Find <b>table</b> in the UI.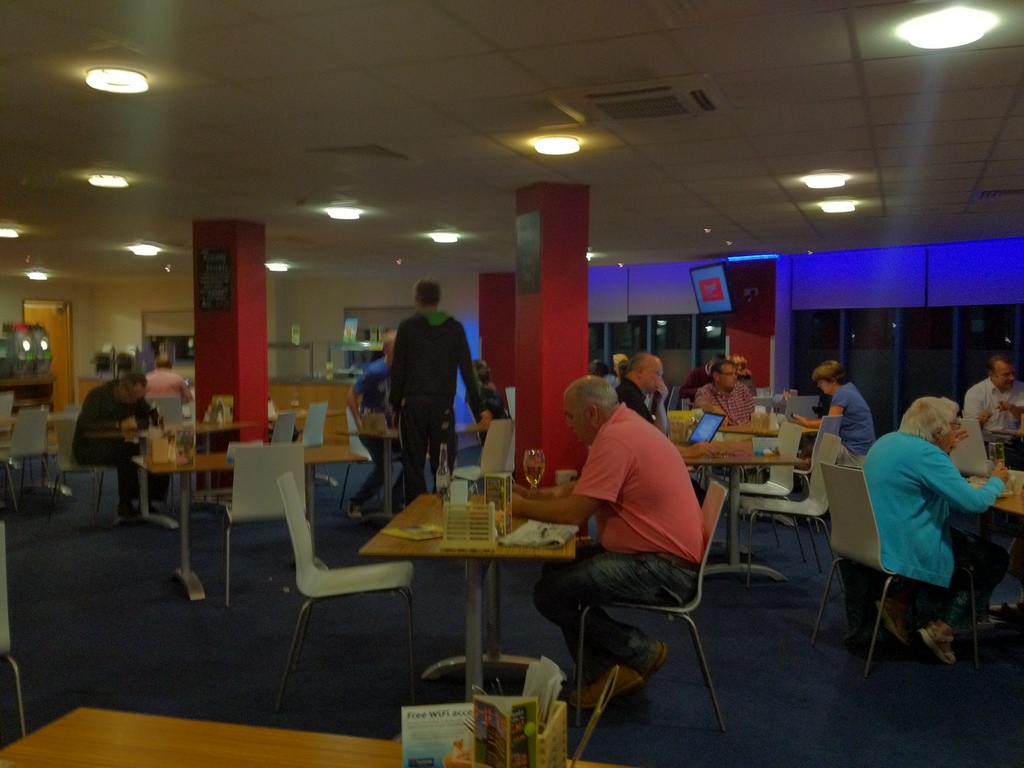
UI element at detection(90, 422, 257, 529).
